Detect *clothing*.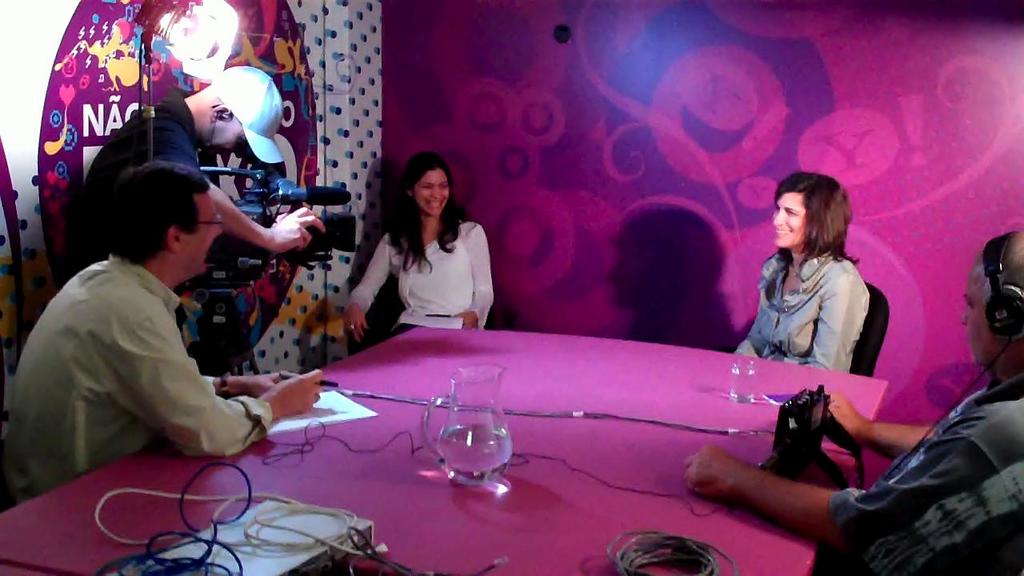
Detected at region(65, 80, 238, 326).
